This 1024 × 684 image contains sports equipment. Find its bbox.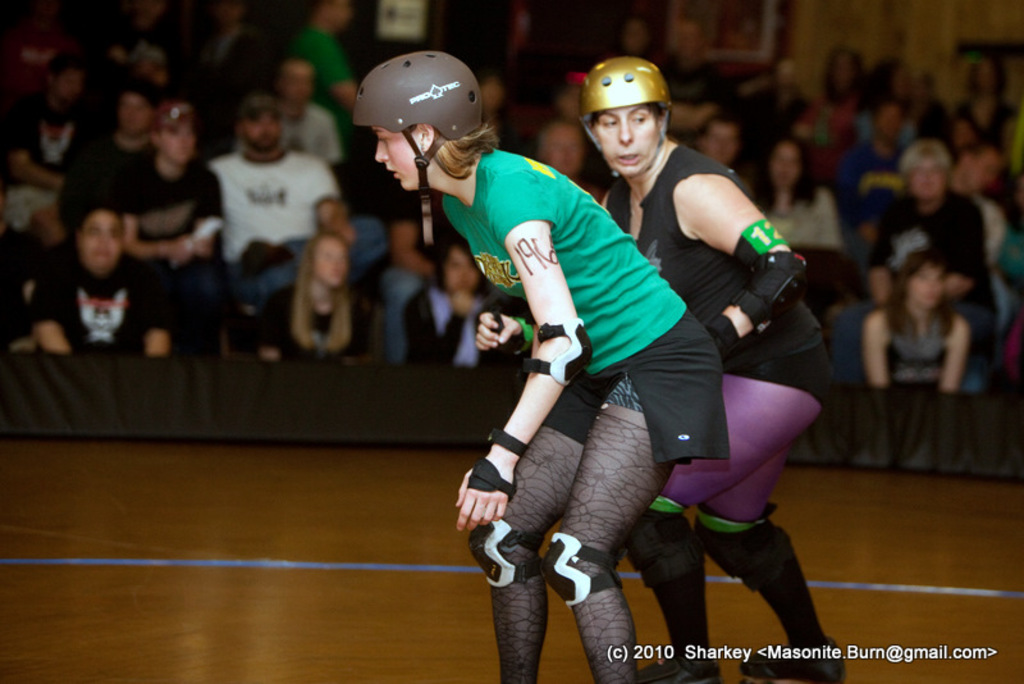
bbox=[466, 519, 543, 580].
